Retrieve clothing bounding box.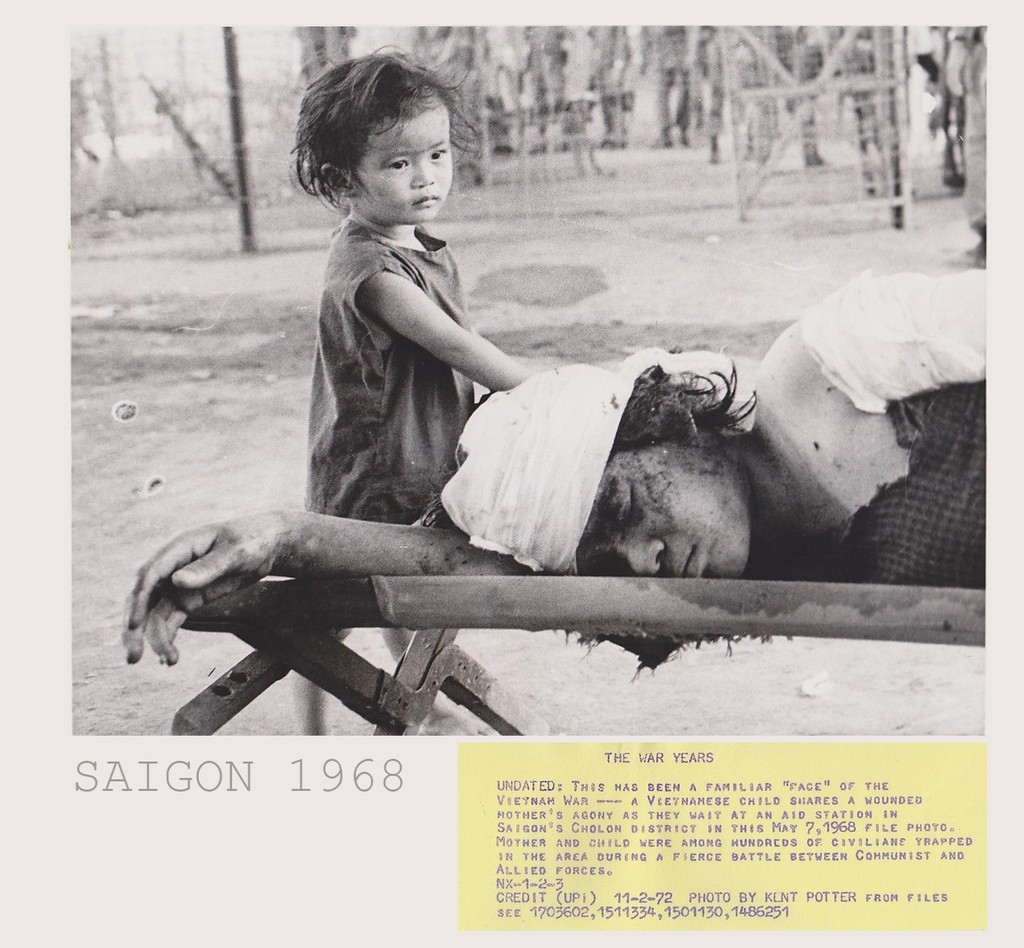
Bounding box: bbox=(296, 221, 475, 521).
